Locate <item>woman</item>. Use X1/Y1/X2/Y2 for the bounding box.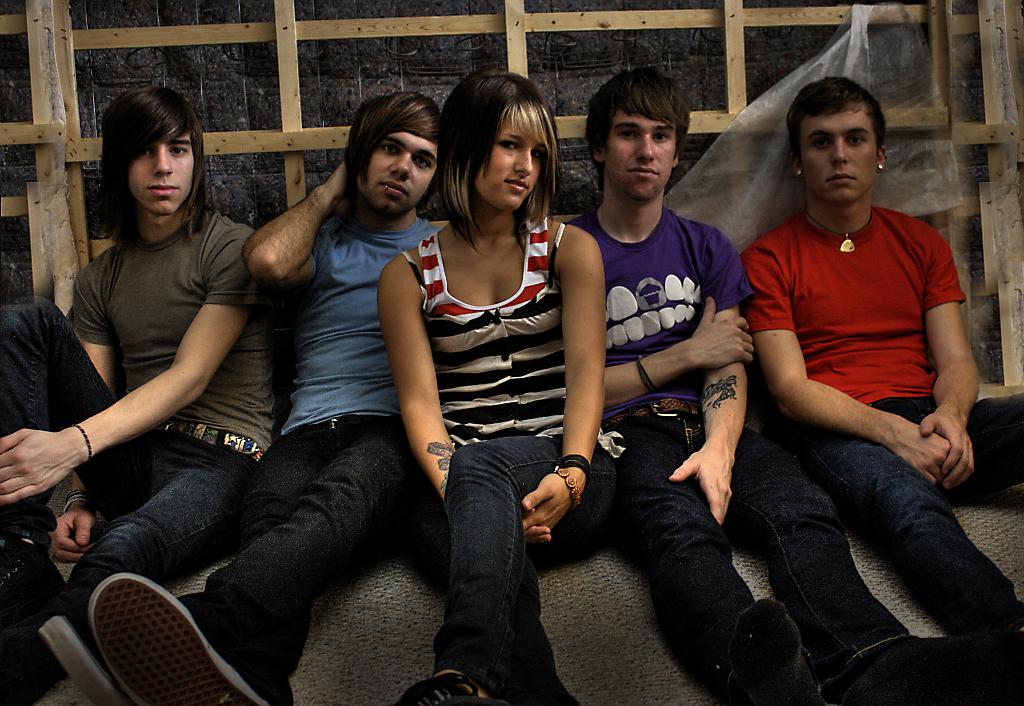
387/75/610/695.
